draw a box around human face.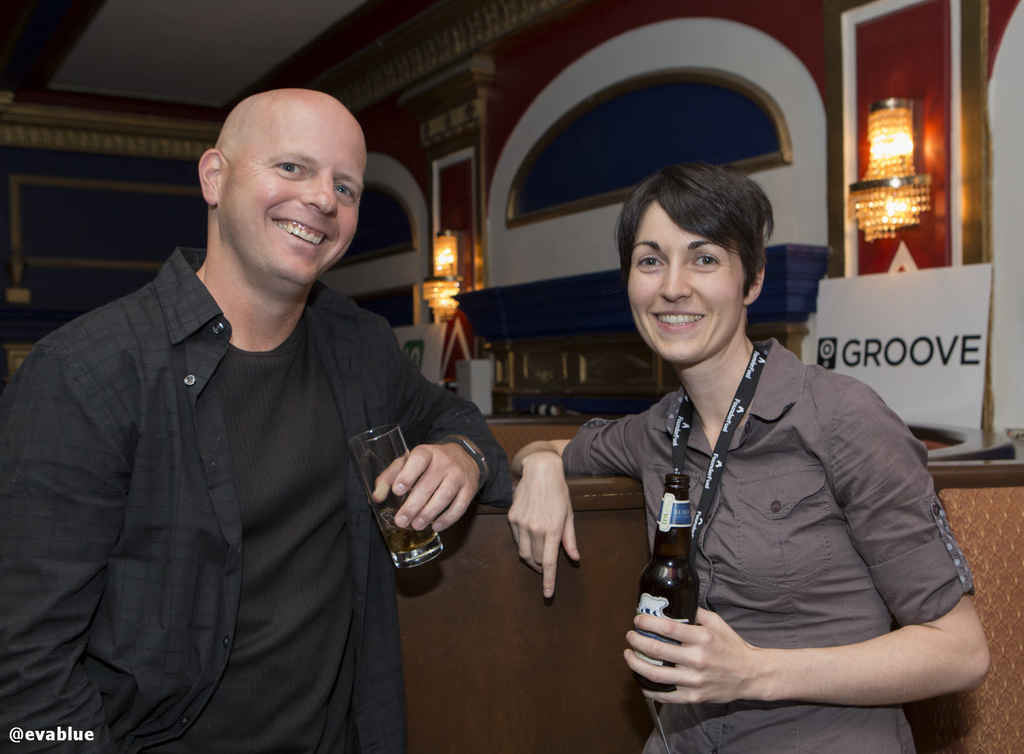
bbox(225, 107, 371, 297).
